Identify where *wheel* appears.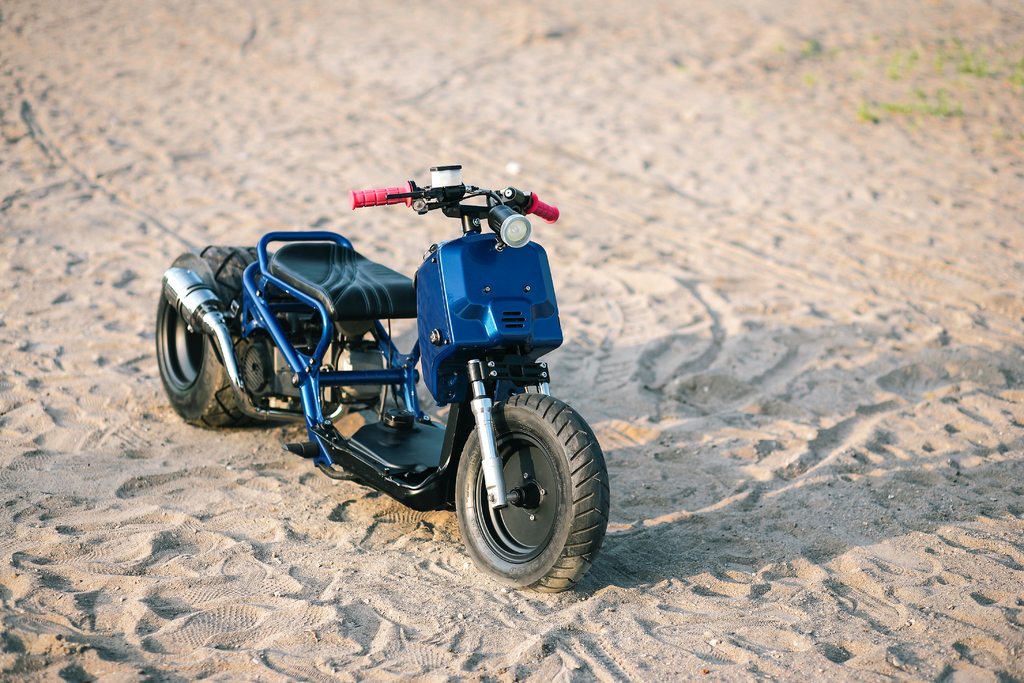
Appears at l=456, t=391, r=608, b=591.
